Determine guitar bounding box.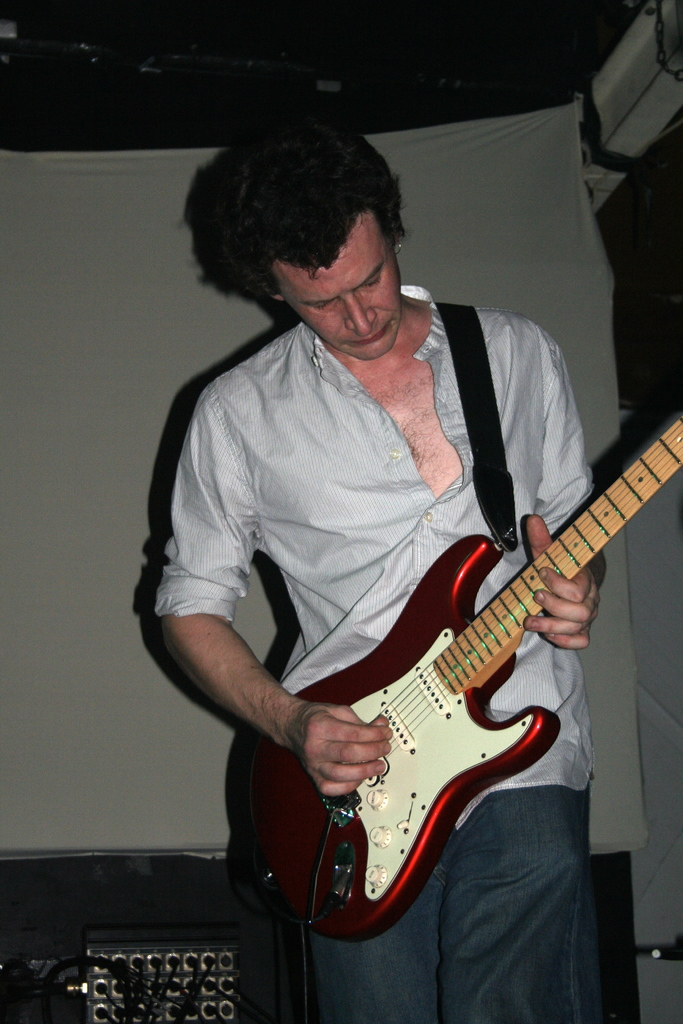
Determined: 217 403 682 951.
